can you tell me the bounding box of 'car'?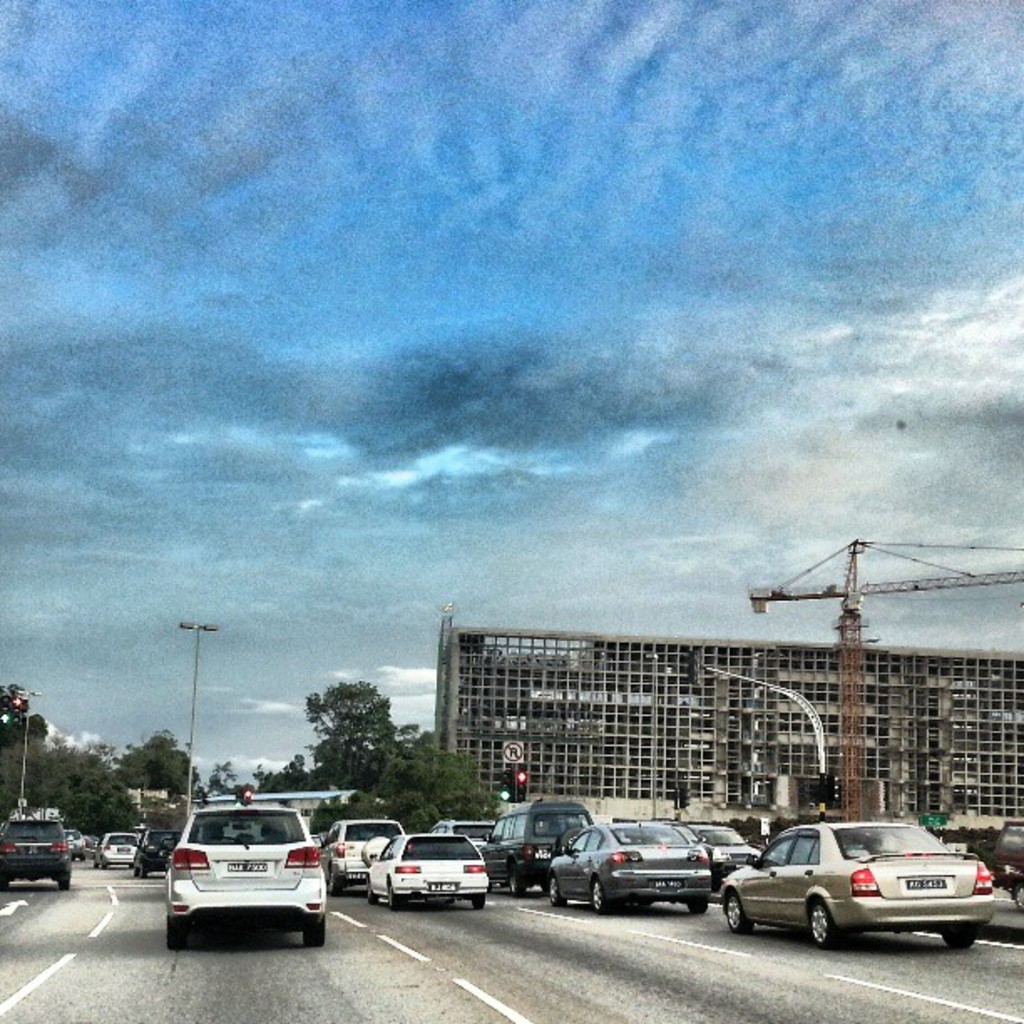
159:793:326:949.
